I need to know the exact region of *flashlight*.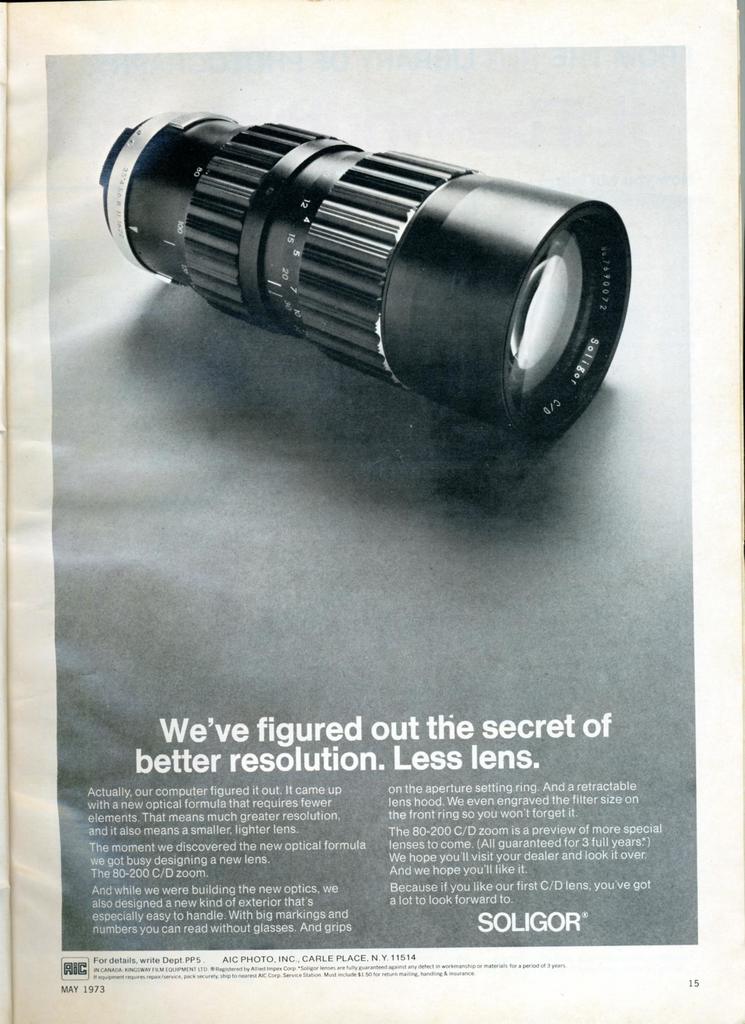
Region: bbox(95, 111, 625, 437).
